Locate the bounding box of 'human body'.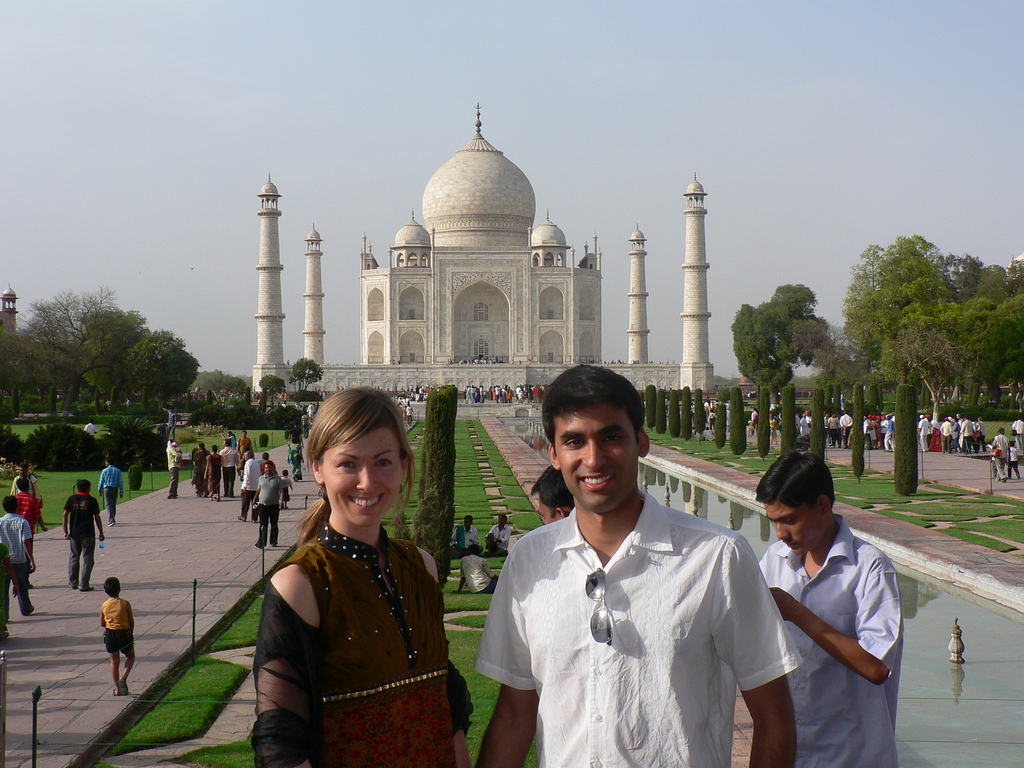
Bounding box: locate(219, 438, 236, 491).
